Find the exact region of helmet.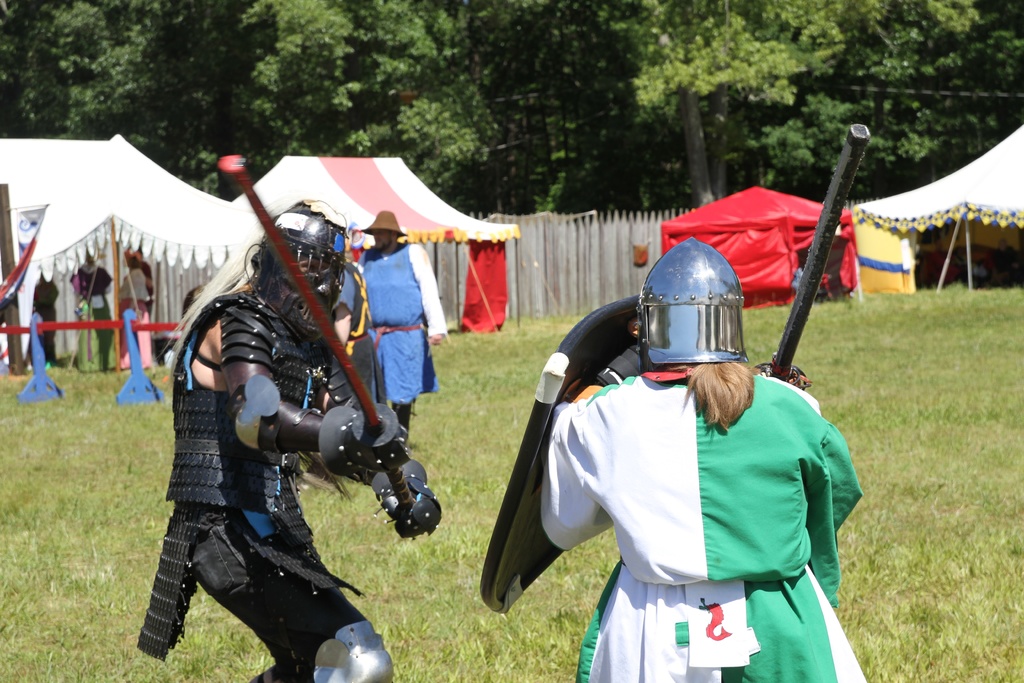
Exact region: 623, 255, 762, 393.
